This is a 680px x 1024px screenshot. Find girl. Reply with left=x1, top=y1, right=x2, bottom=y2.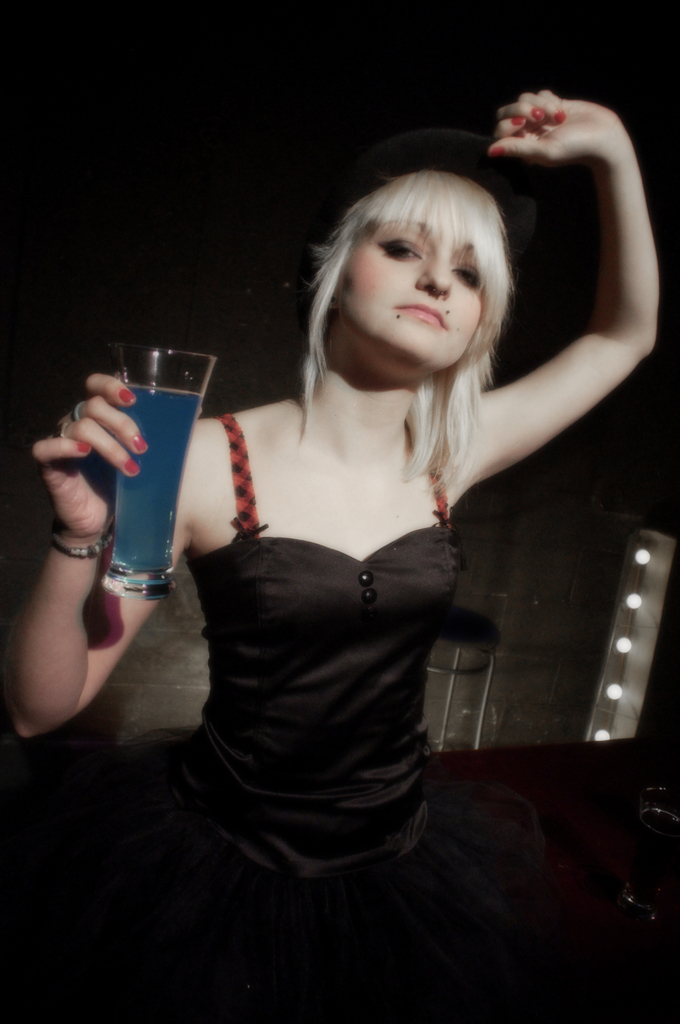
left=15, top=83, right=661, bottom=1007.
